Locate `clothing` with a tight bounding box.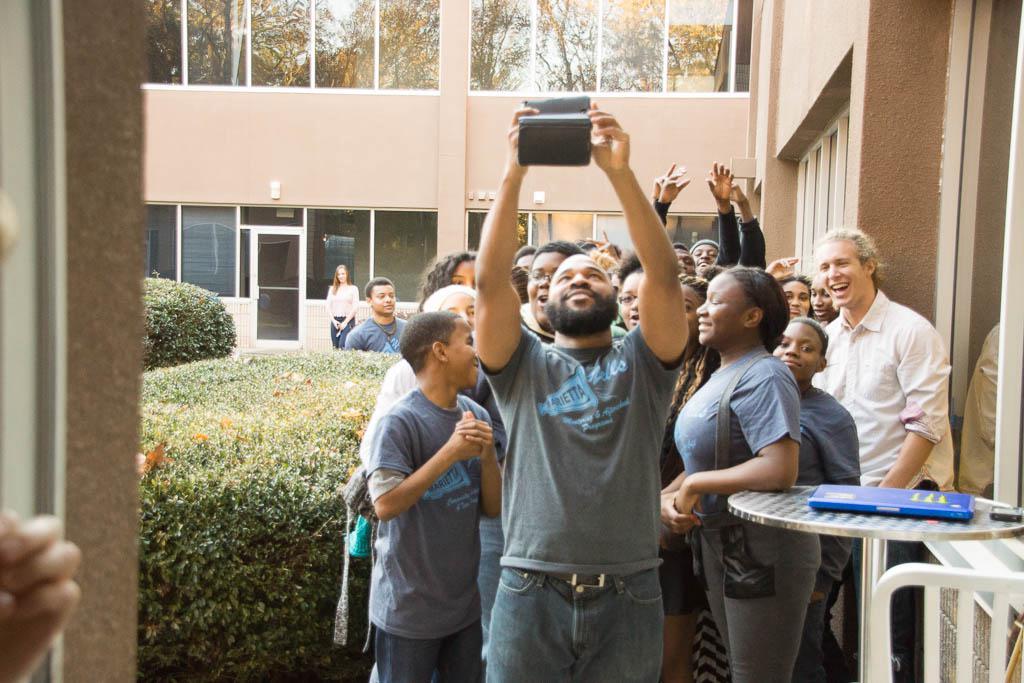
(324, 277, 360, 346).
